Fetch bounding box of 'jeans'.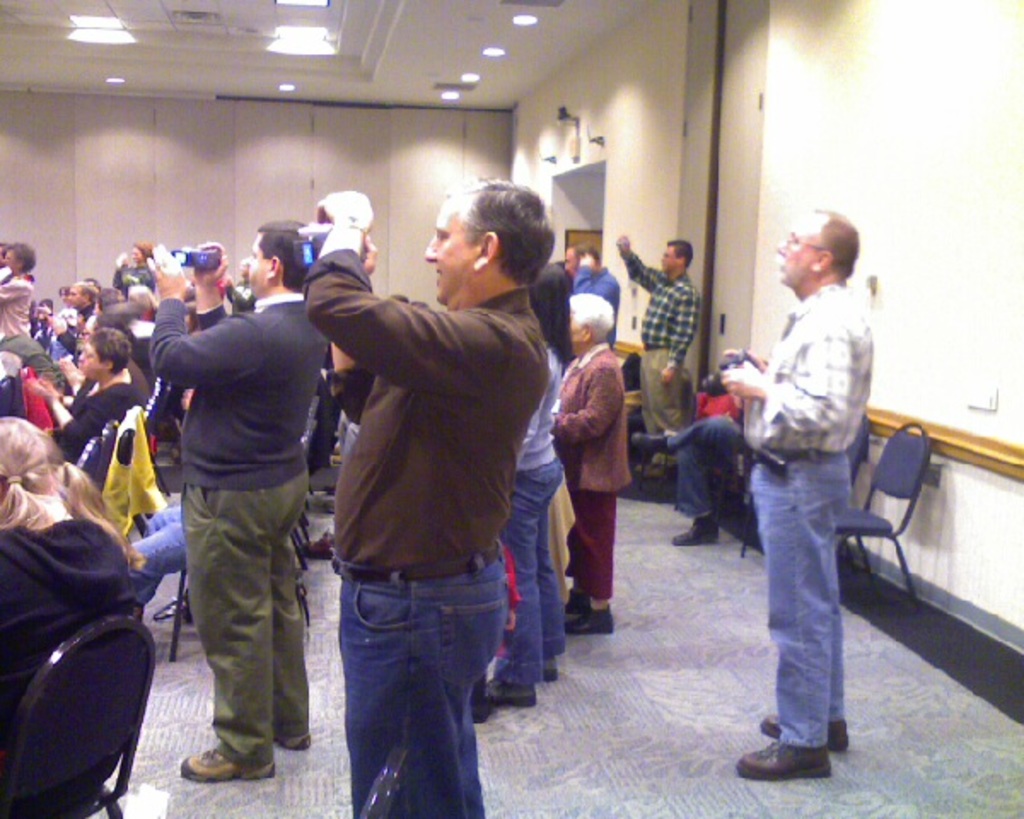
Bbox: 751:454:848:751.
